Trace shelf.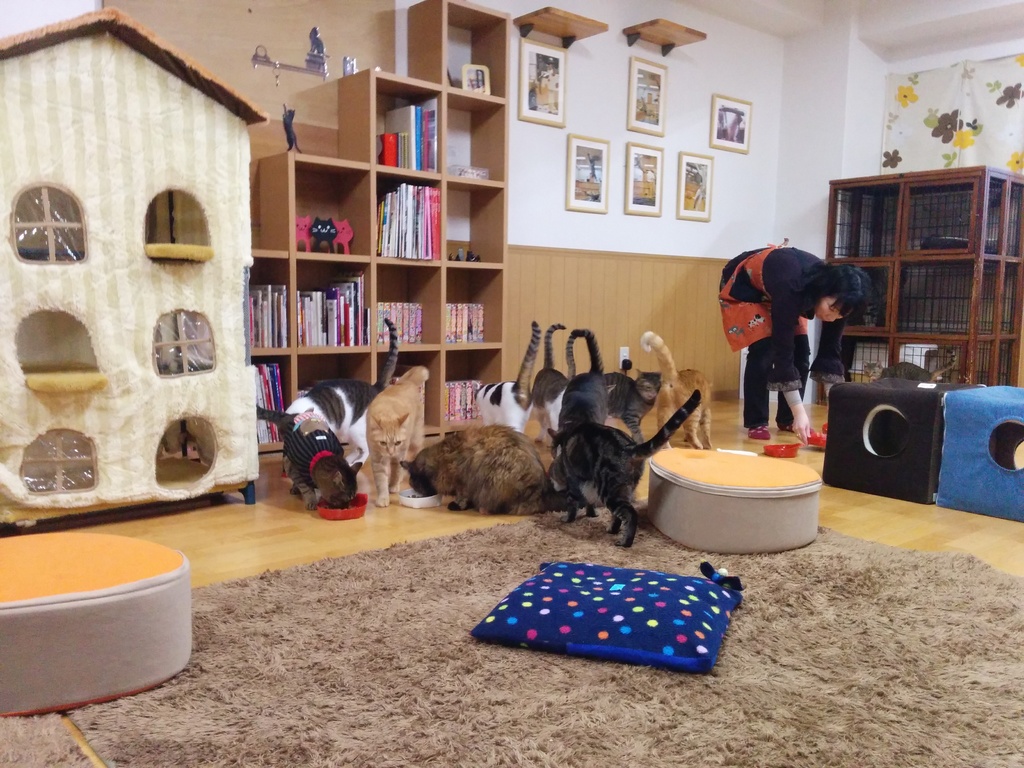
Traced to l=441, t=97, r=507, b=177.
